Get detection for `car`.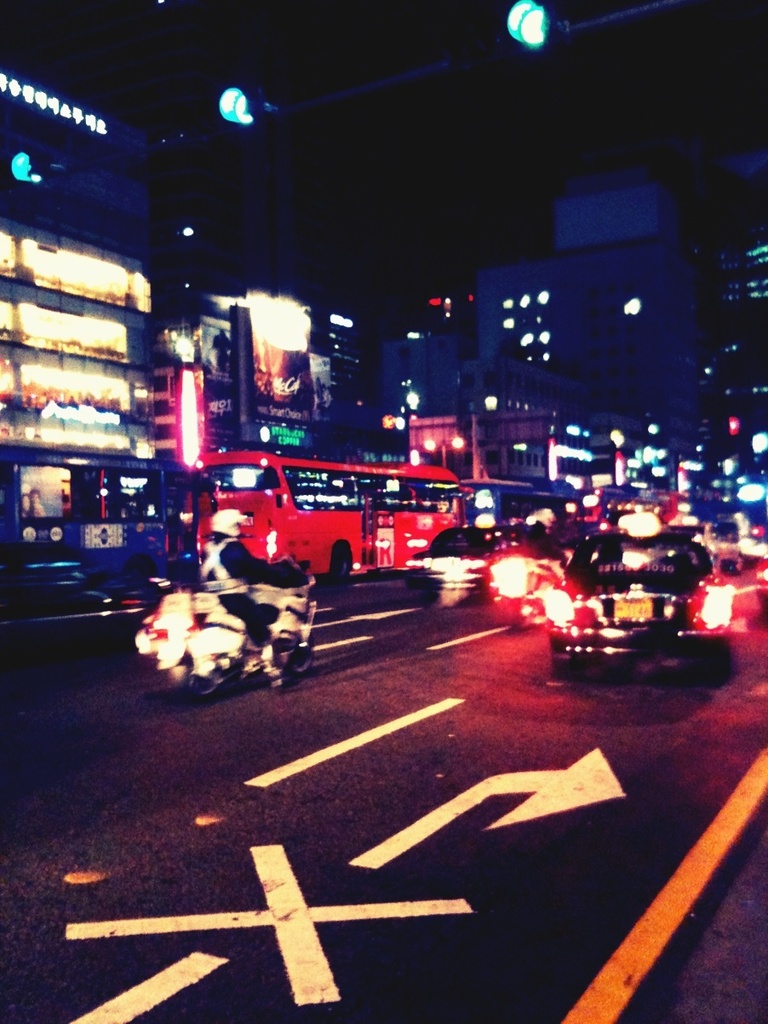
Detection: detection(547, 530, 742, 672).
